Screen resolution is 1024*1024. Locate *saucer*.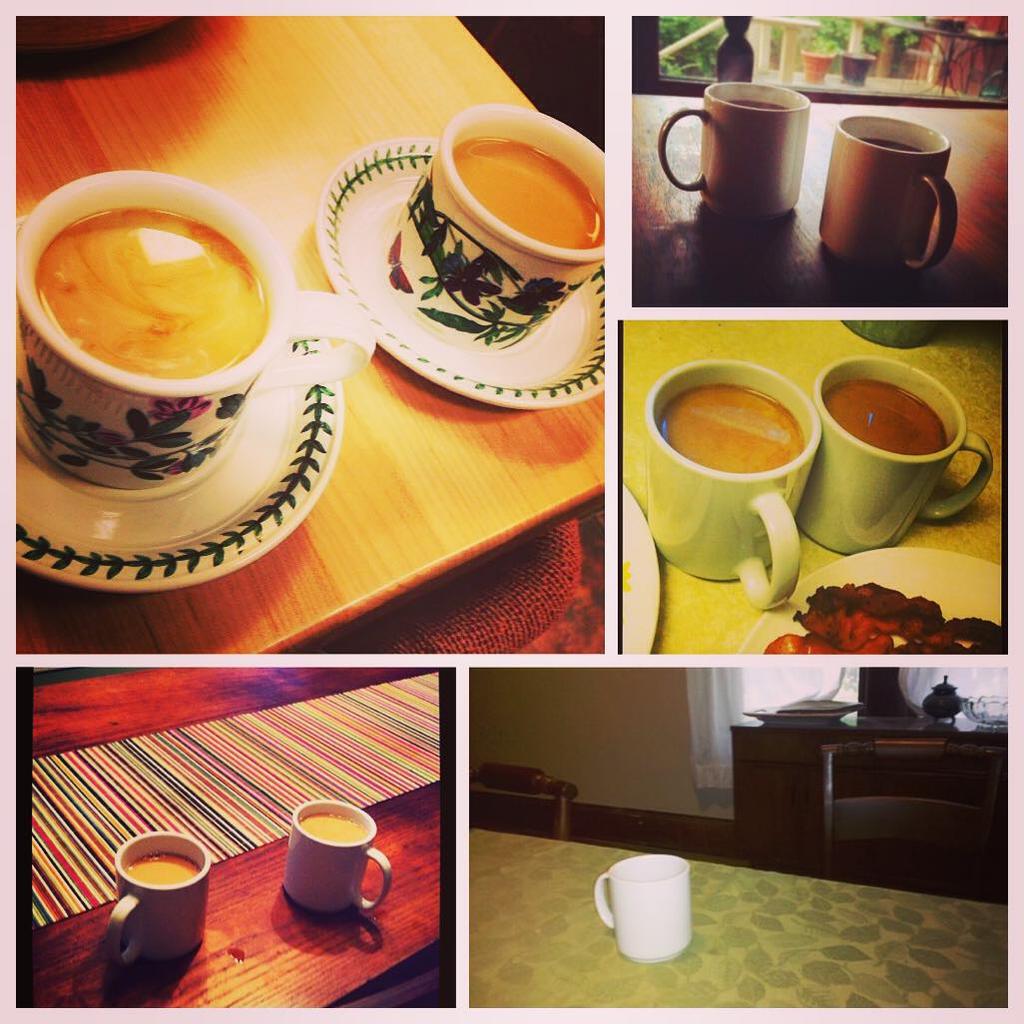
BBox(9, 384, 333, 590).
